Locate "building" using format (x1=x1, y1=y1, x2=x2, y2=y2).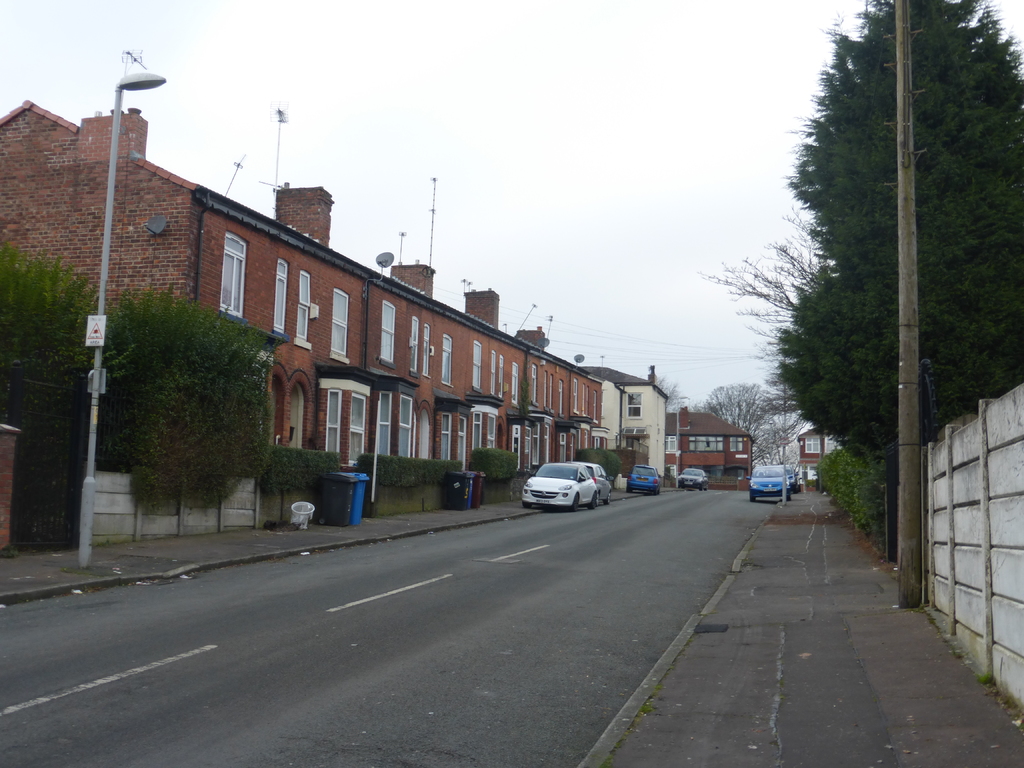
(x1=662, y1=412, x2=751, y2=486).
